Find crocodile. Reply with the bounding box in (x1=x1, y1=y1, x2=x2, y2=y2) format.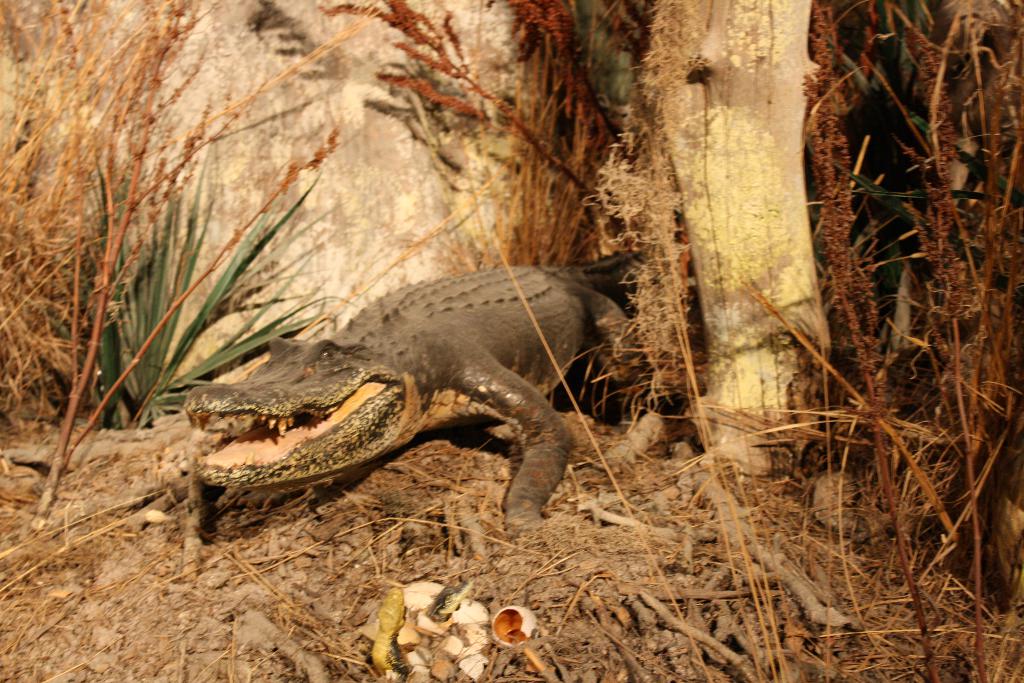
(x1=186, y1=252, x2=639, y2=525).
